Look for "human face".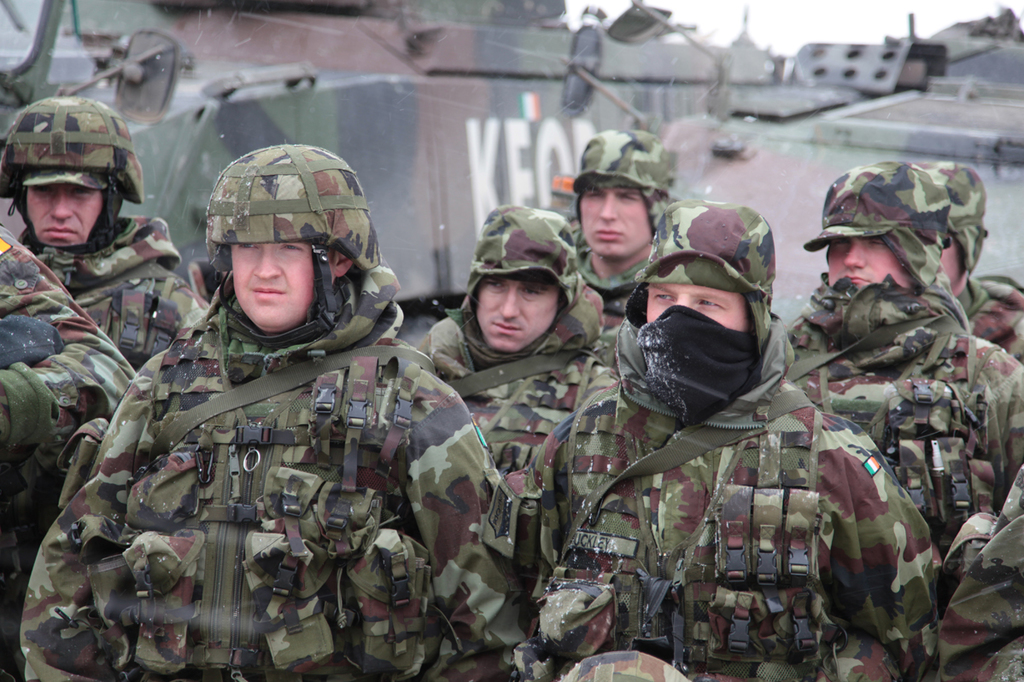
Found: bbox=[939, 231, 968, 285].
